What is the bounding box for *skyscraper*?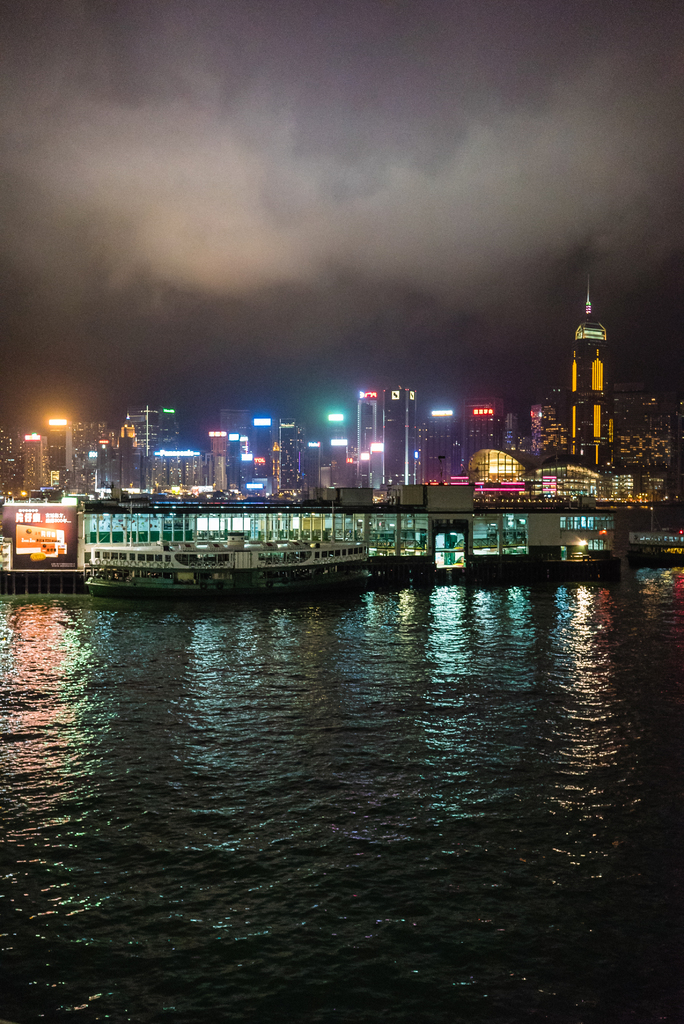
411 406 455 477.
